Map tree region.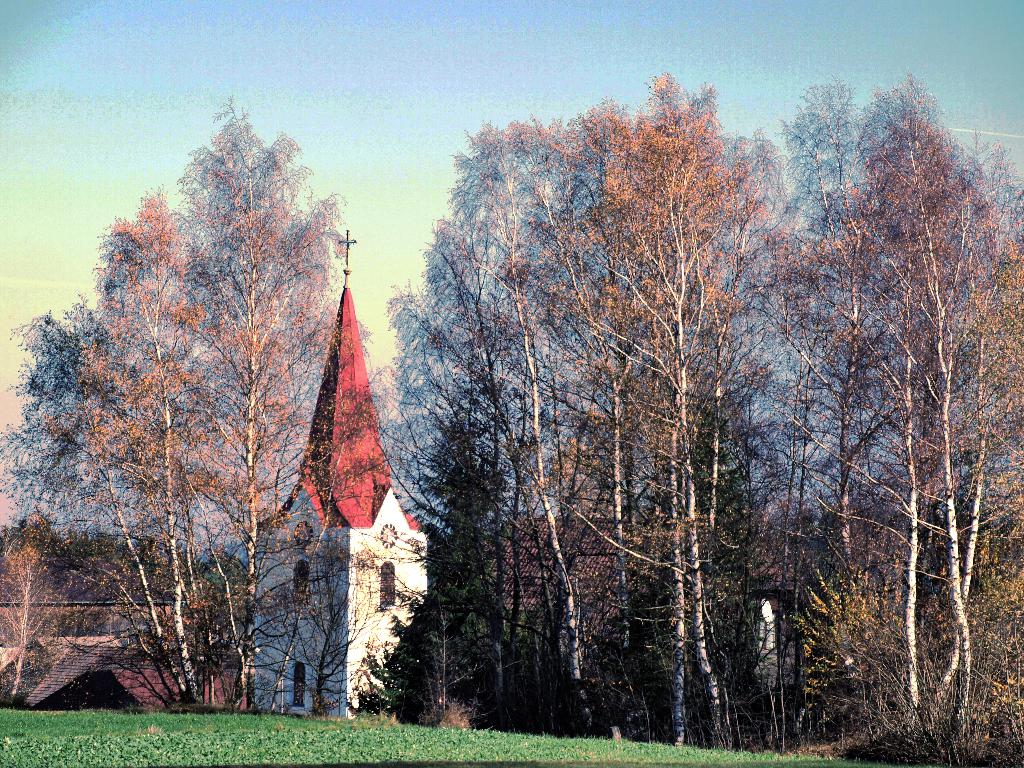
Mapped to box=[252, 395, 371, 719].
